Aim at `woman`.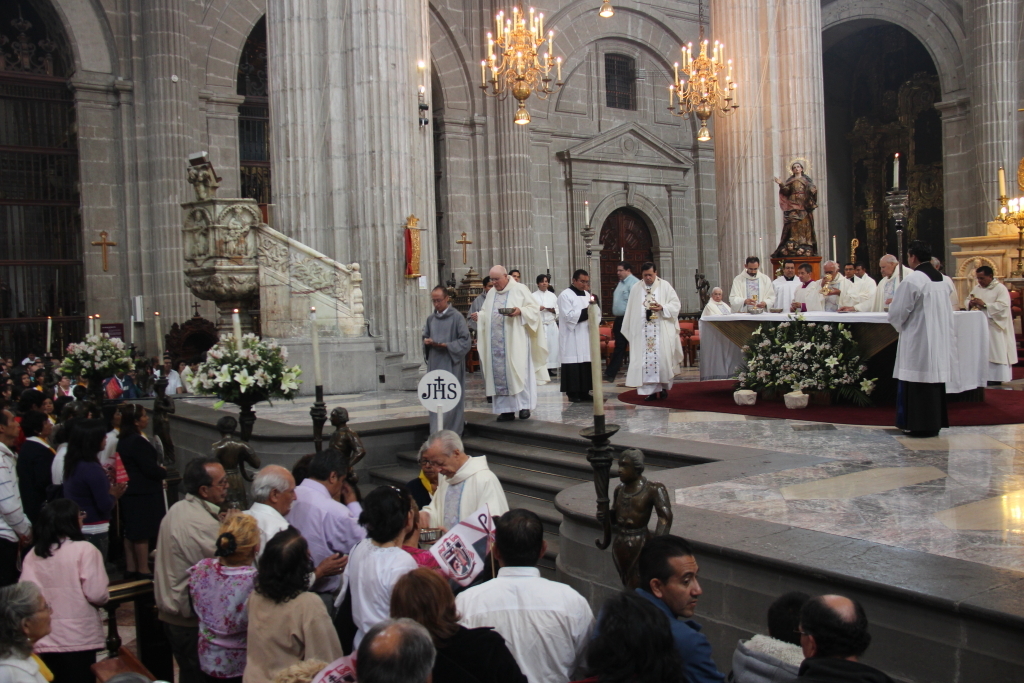
Aimed at (left=234, top=522, right=350, bottom=682).
